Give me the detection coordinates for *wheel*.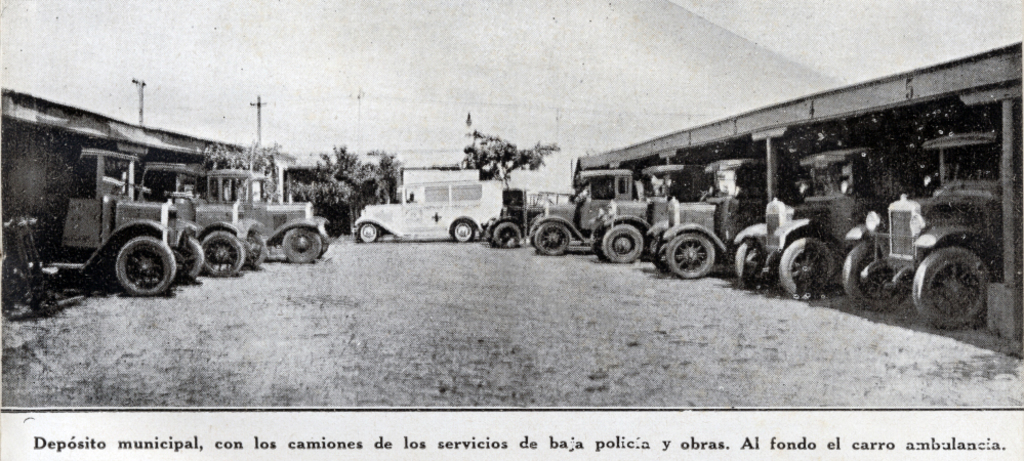
bbox=[202, 233, 244, 276].
